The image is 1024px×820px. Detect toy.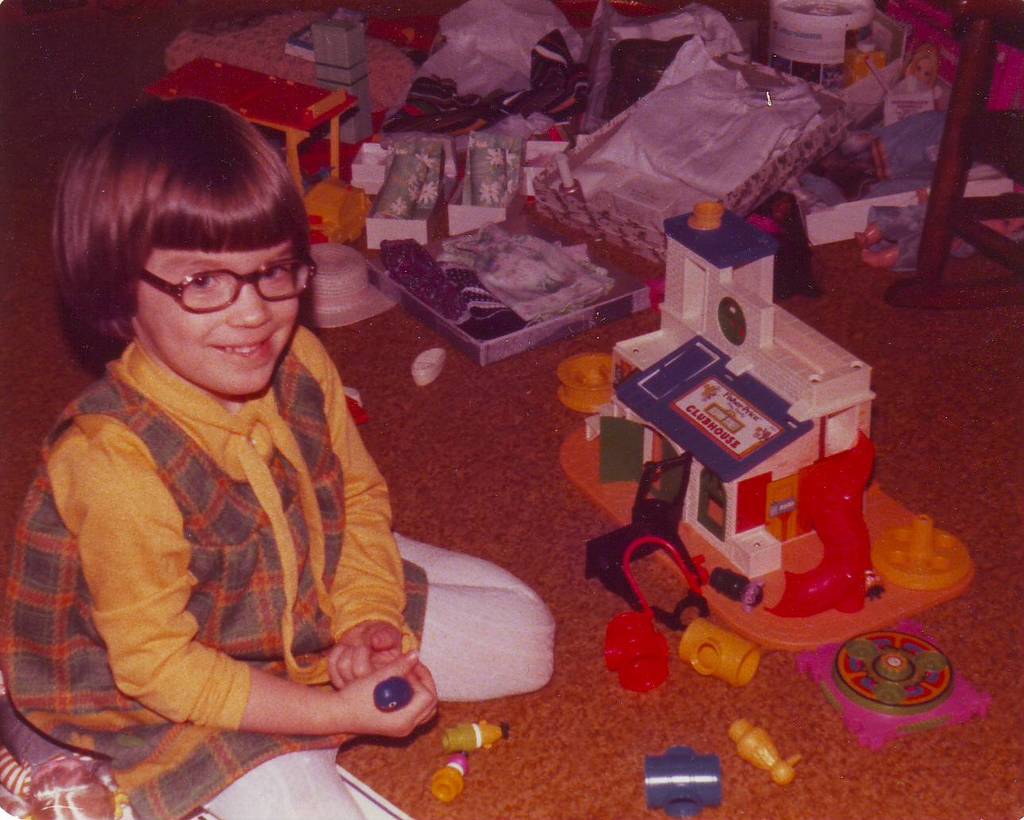
Detection: 794/29/931/203.
